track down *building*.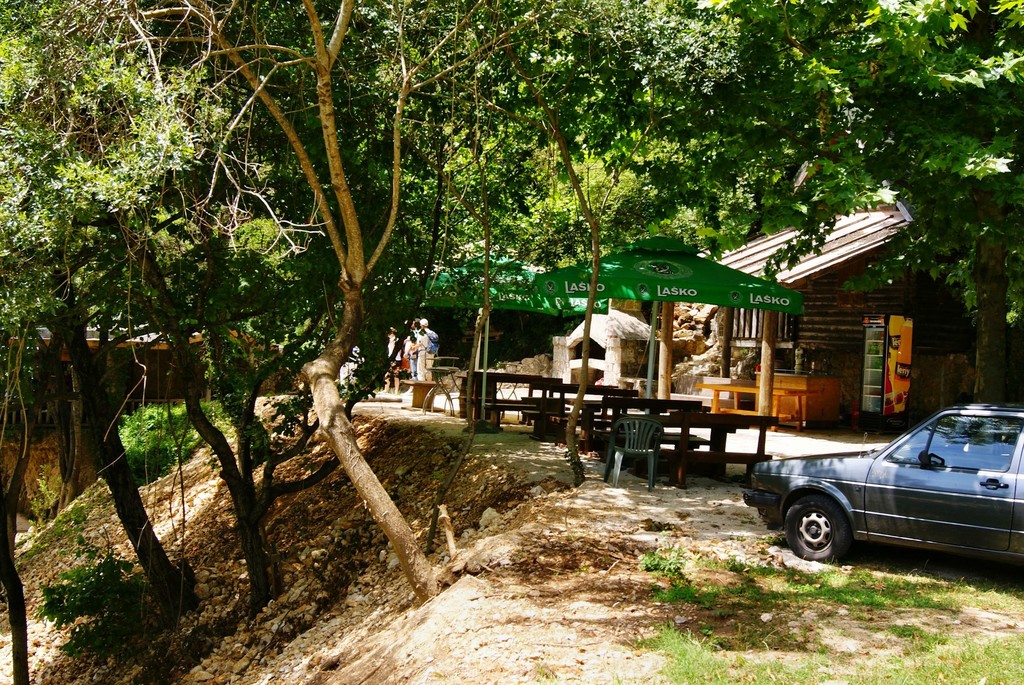
Tracked to x1=6, y1=326, x2=279, y2=404.
